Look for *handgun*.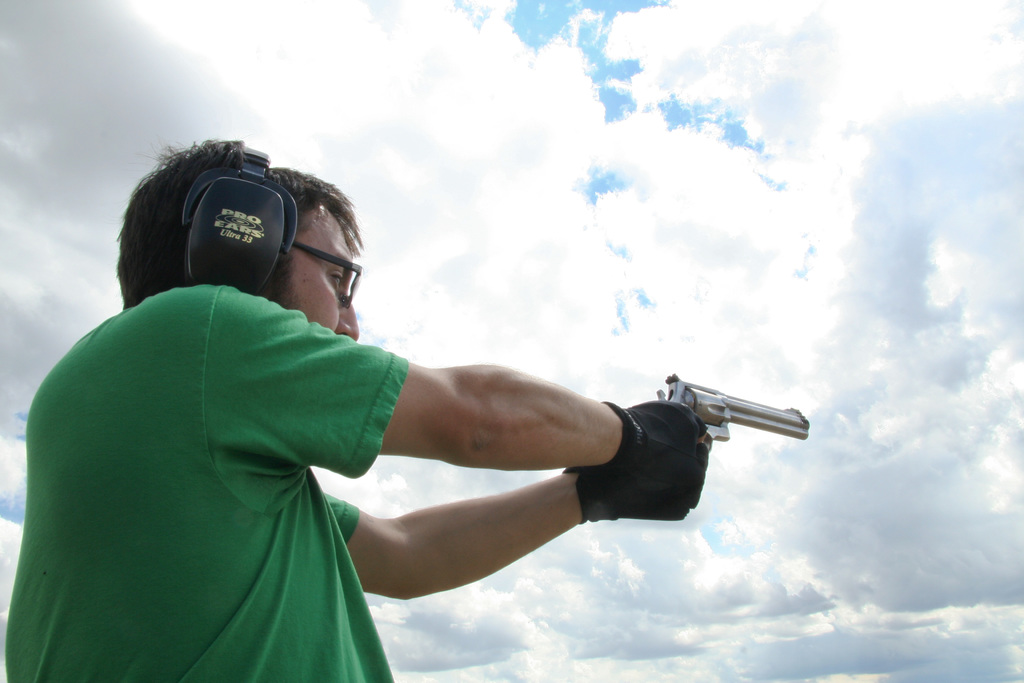
Found: Rect(655, 375, 810, 447).
